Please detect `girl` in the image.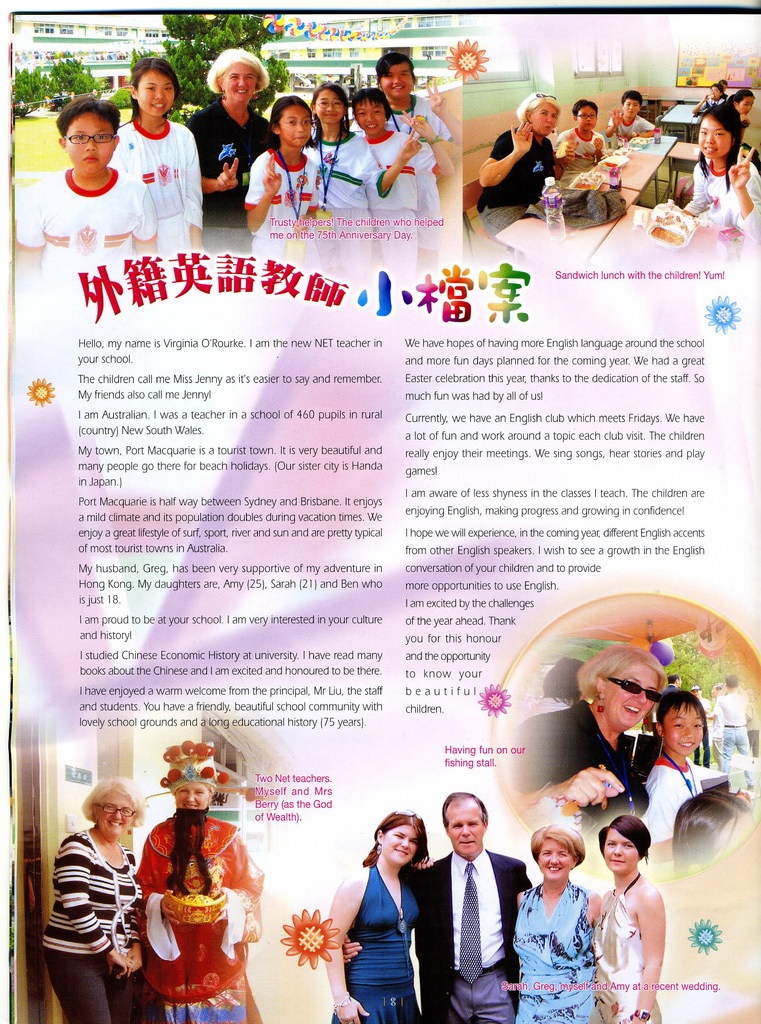
x1=110 y1=56 x2=207 y2=265.
